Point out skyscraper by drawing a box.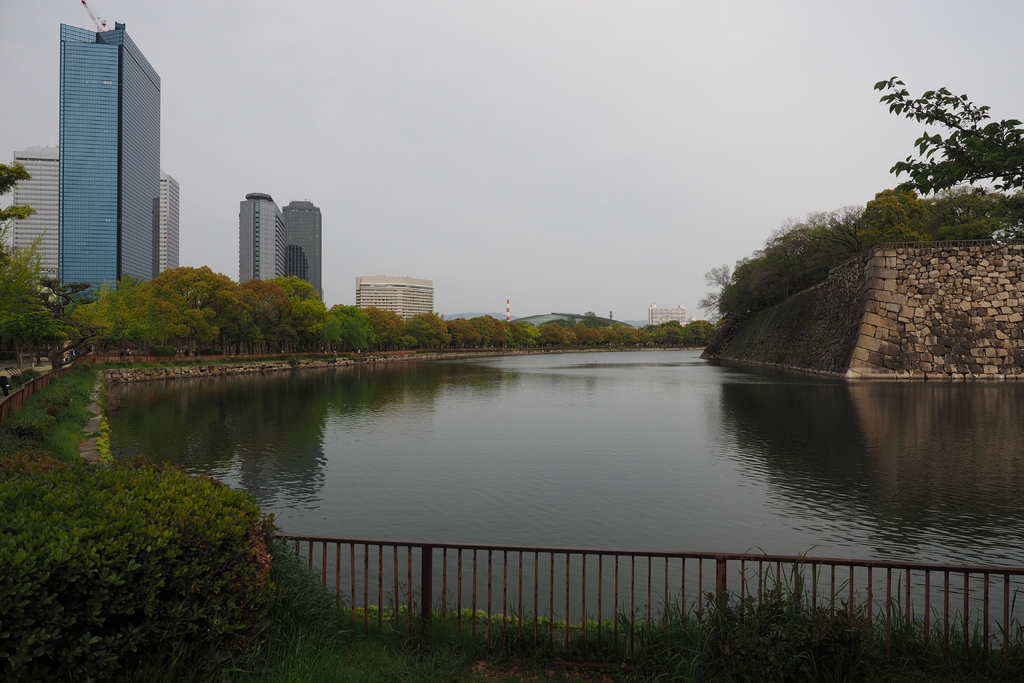
(8, 142, 61, 287).
